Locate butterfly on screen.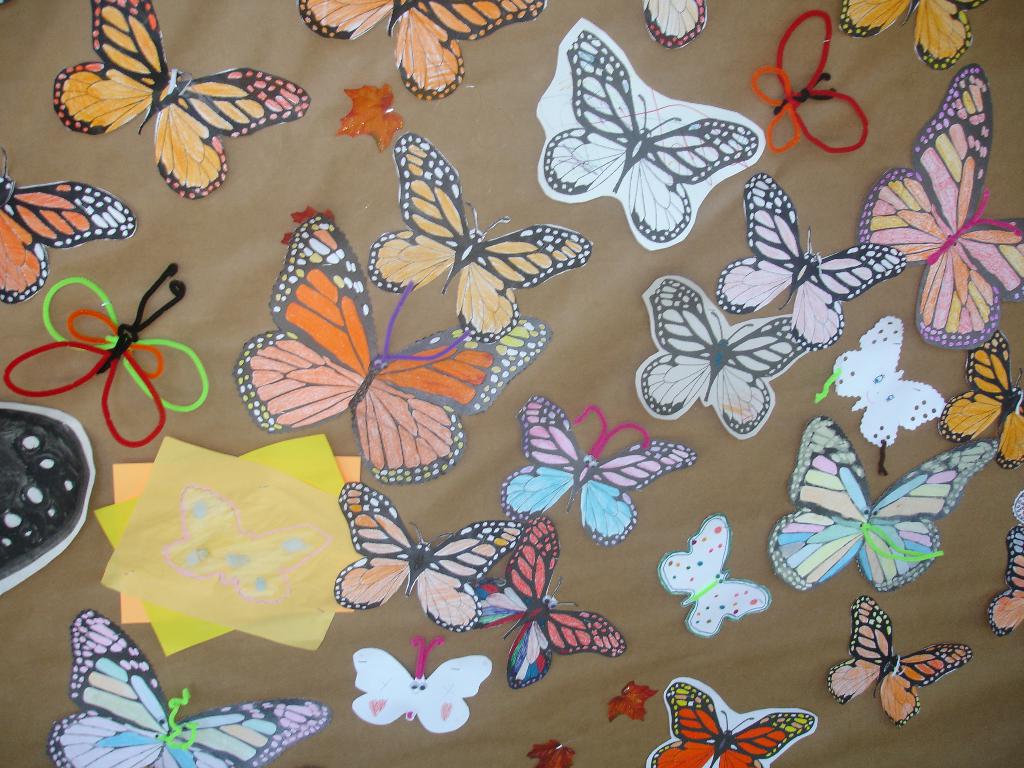
On screen at 467 512 629 689.
